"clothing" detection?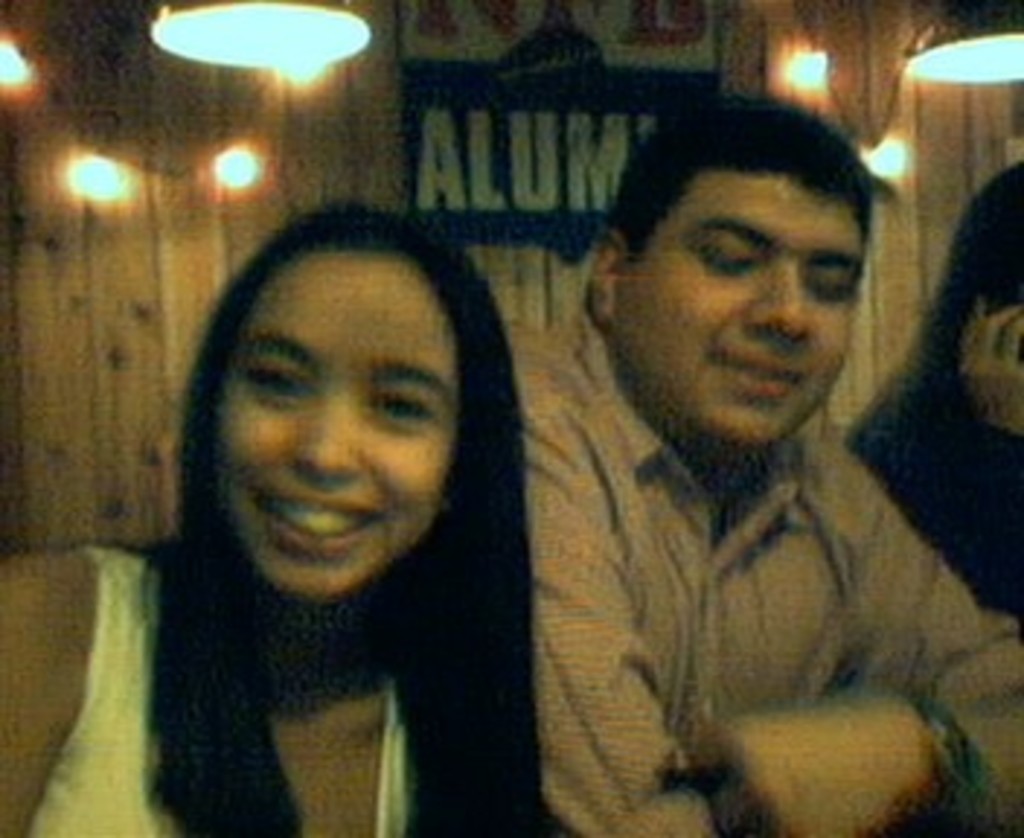
<bbox>495, 311, 1001, 818</bbox>
